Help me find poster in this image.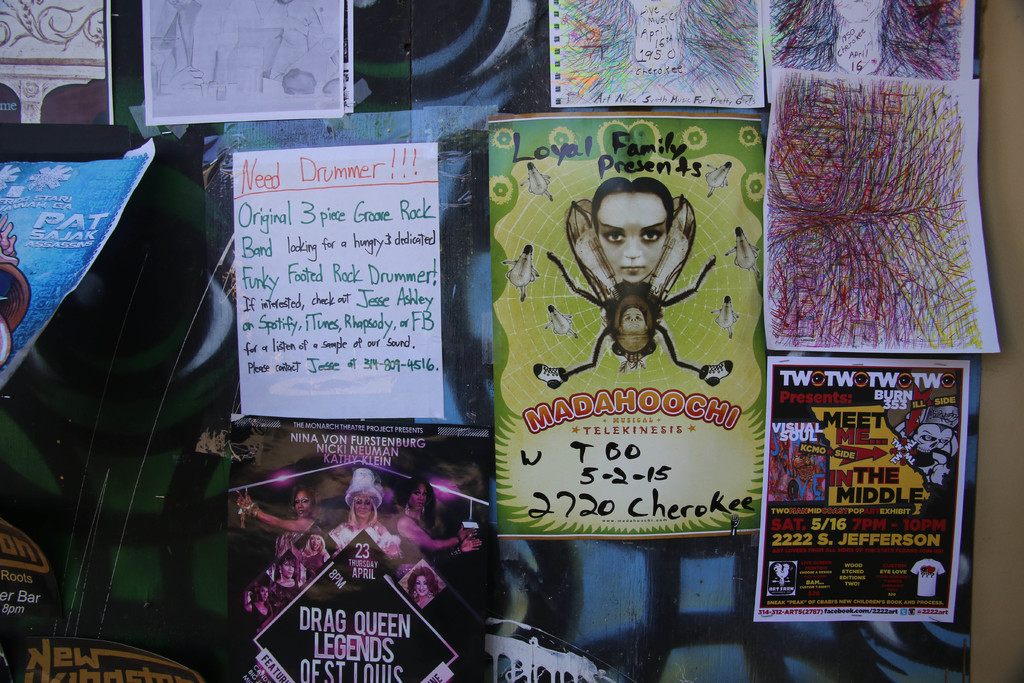
Found it: box=[764, 67, 1002, 352].
